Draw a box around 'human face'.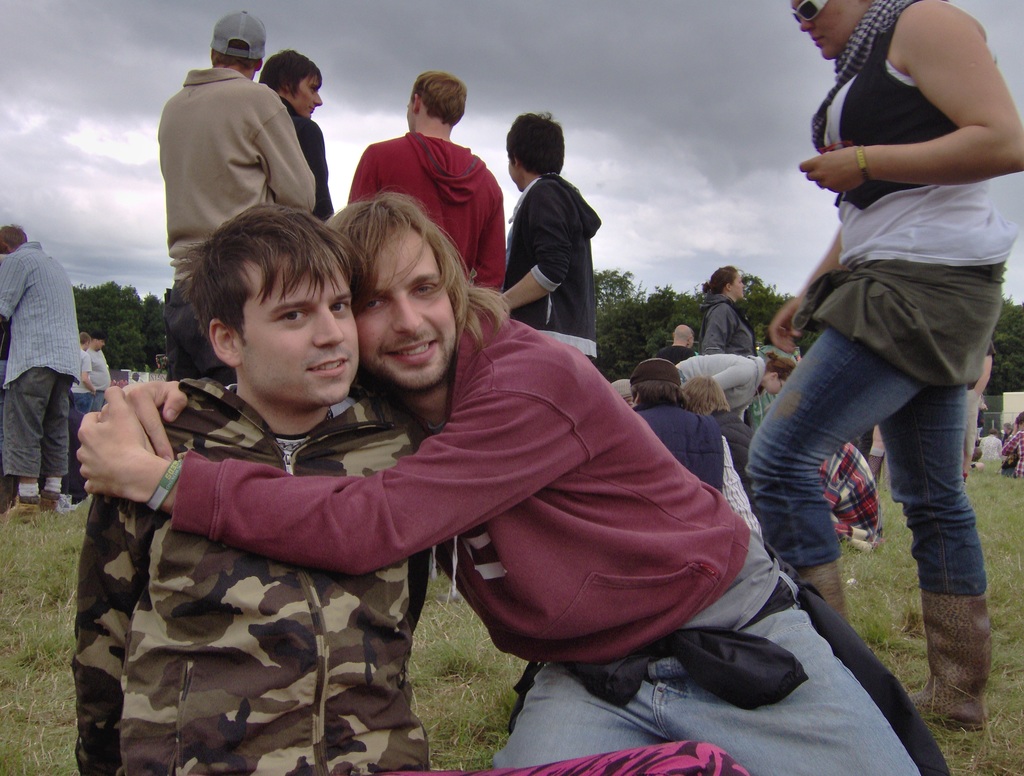
786, 0, 870, 58.
